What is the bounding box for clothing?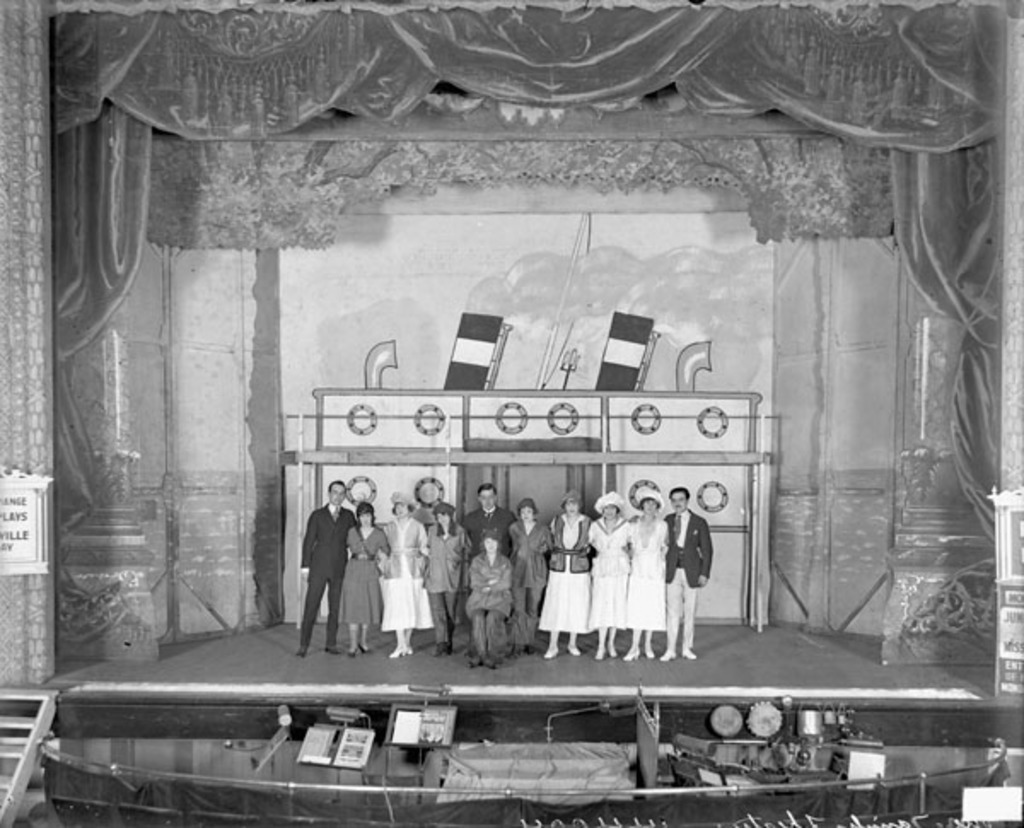
pyautogui.locateOnScreen(461, 509, 519, 565).
